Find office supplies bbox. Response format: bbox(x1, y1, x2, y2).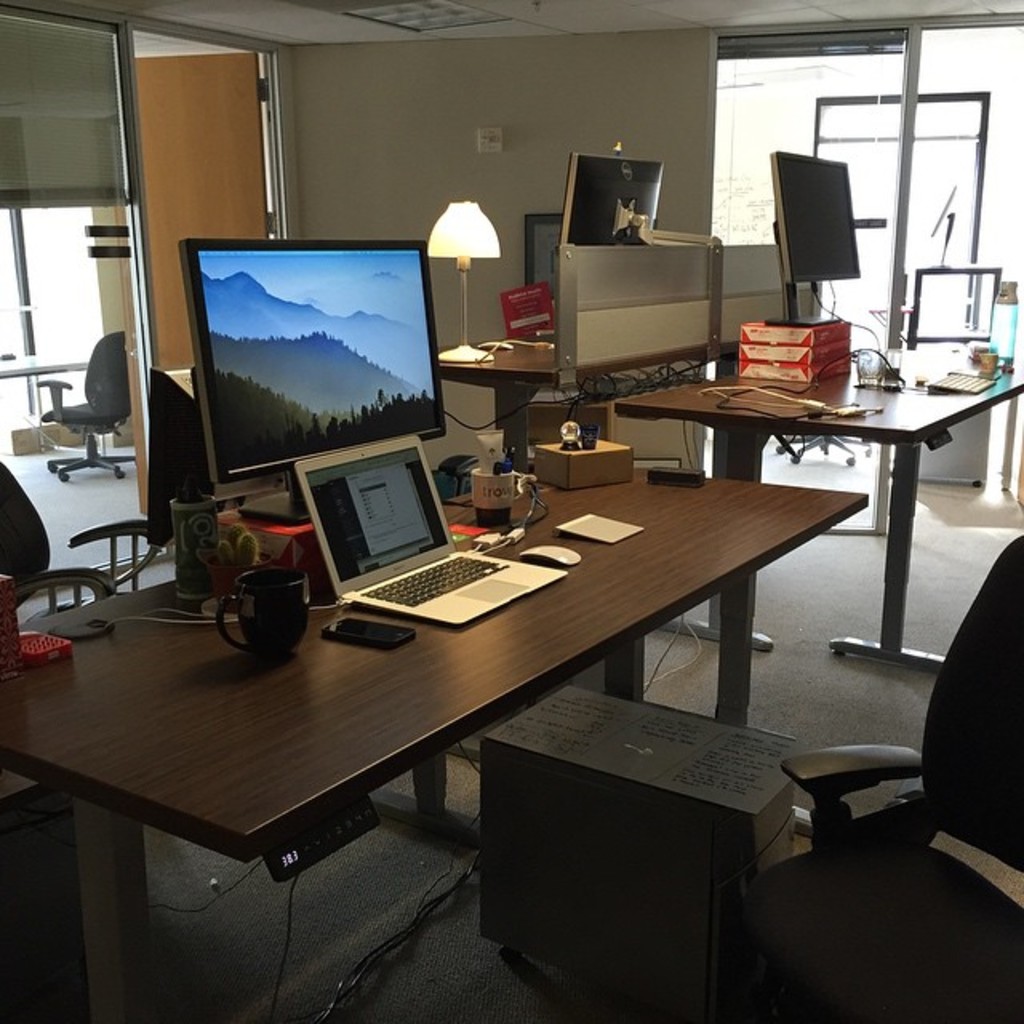
bbox(582, 366, 653, 384).
